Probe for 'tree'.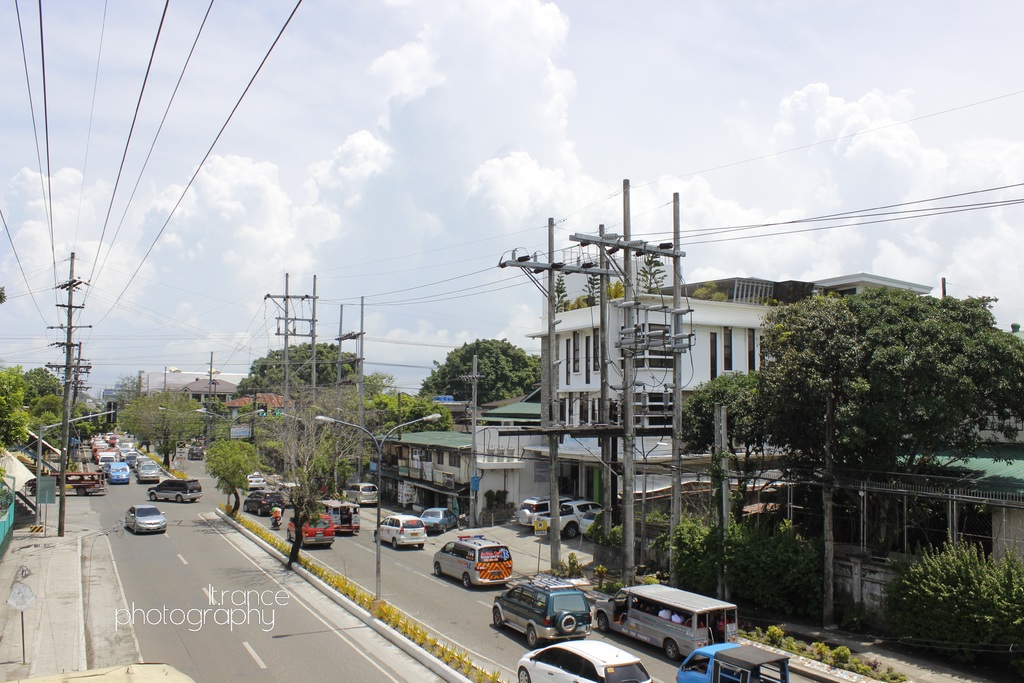
Probe result: box(233, 342, 363, 400).
